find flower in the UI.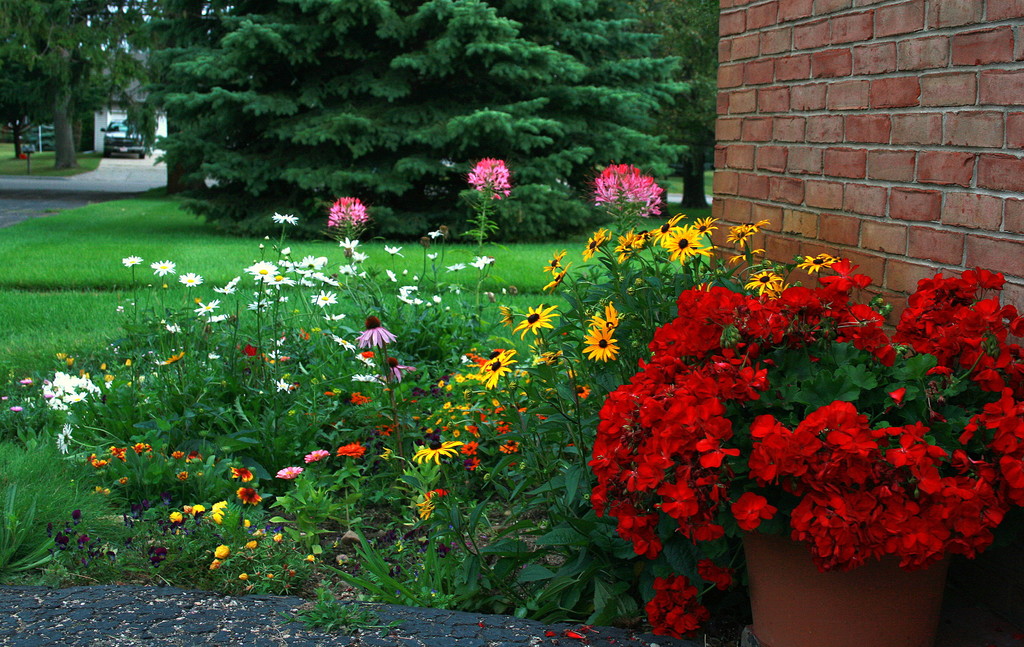
UI element at rect(469, 252, 494, 273).
